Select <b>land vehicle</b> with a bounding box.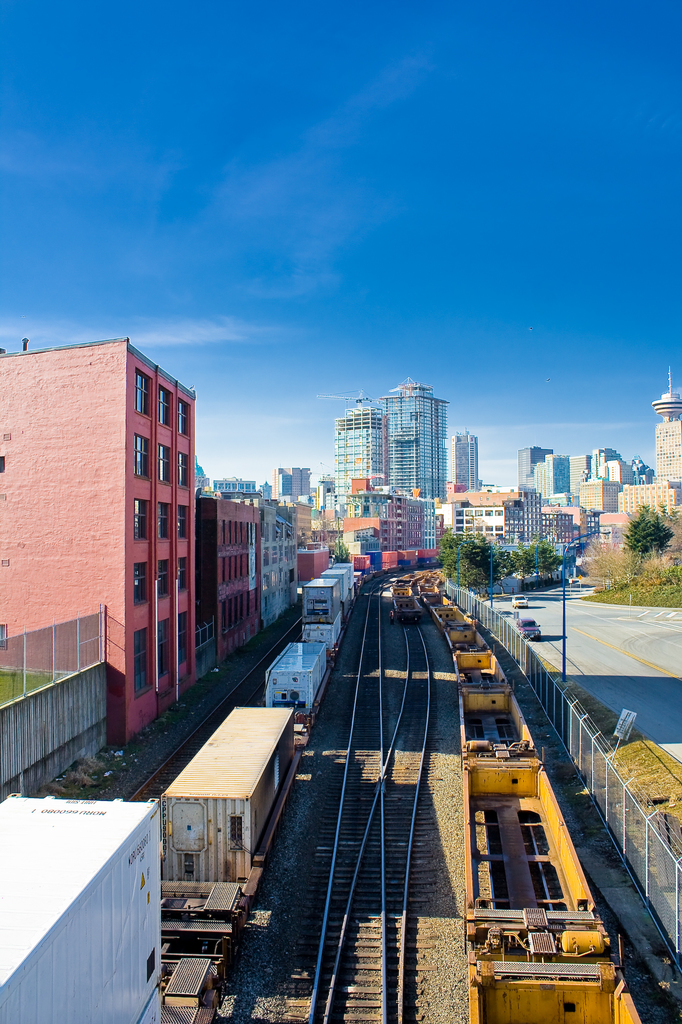
box(393, 569, 428, 618).
